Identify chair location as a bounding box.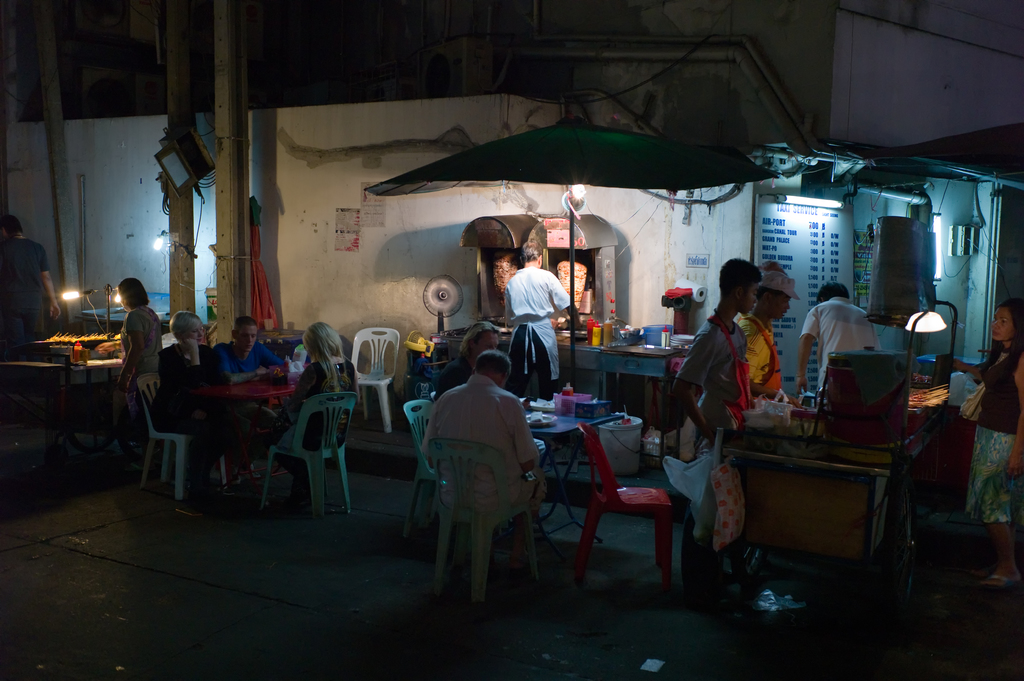
l=404, t=396, r=468, b=538.
